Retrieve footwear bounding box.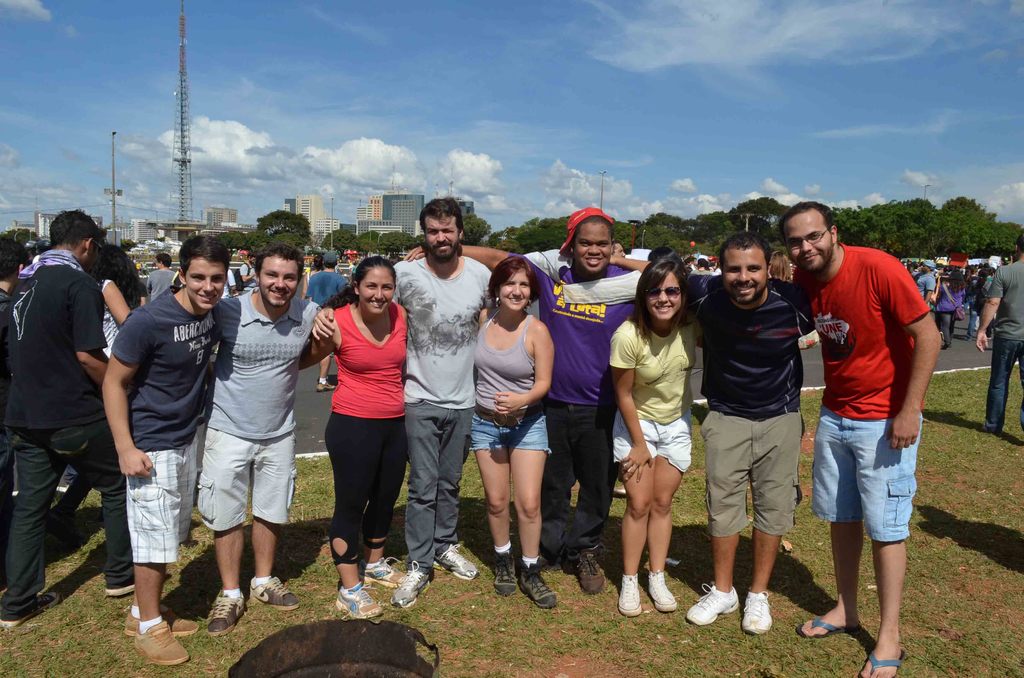
Bounding box: select_region(682, 580, 740, 626).
